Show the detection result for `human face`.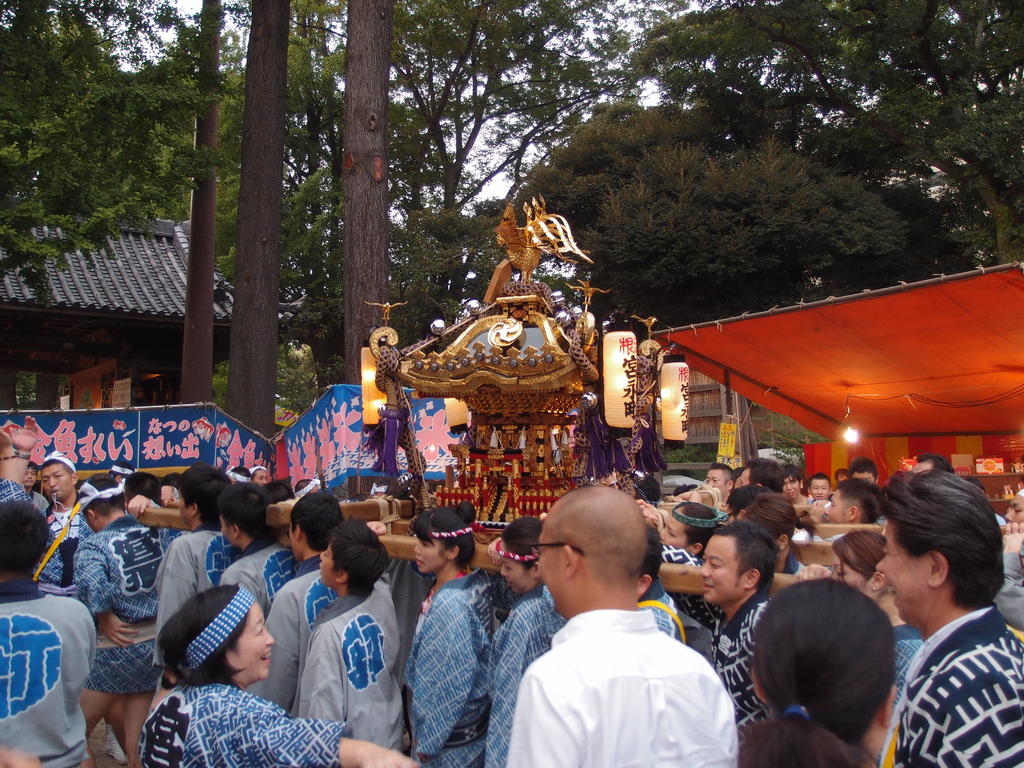
crop(41, 466, 72, 500).
